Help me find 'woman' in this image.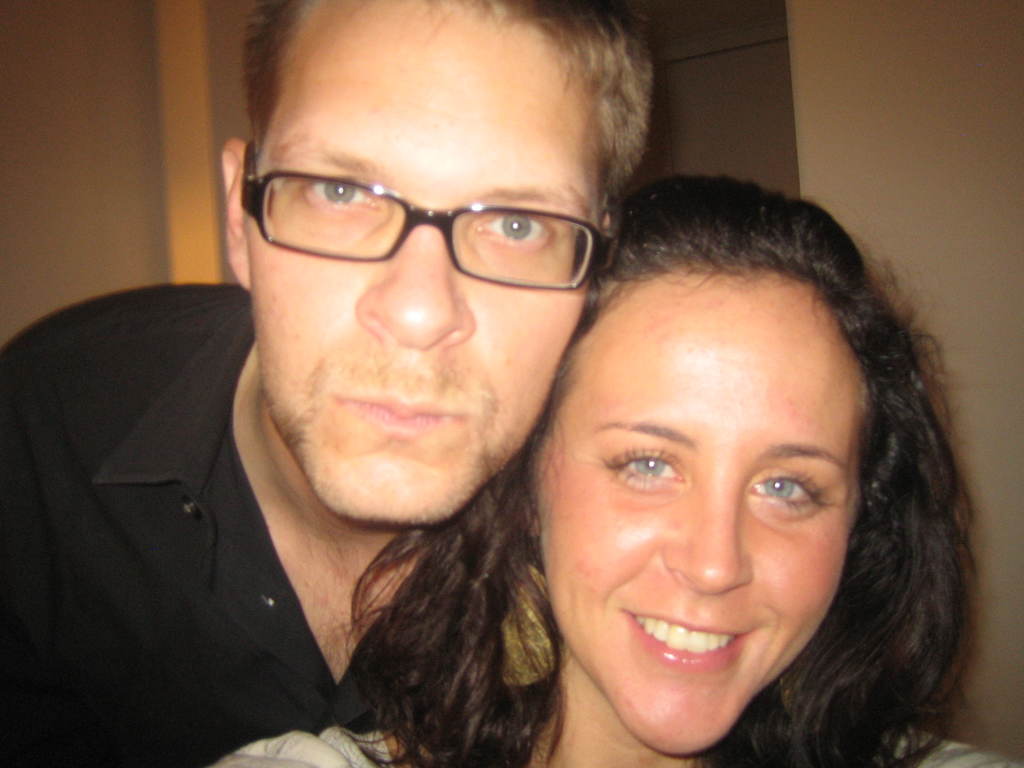
Found it: 314 145 977 767.
